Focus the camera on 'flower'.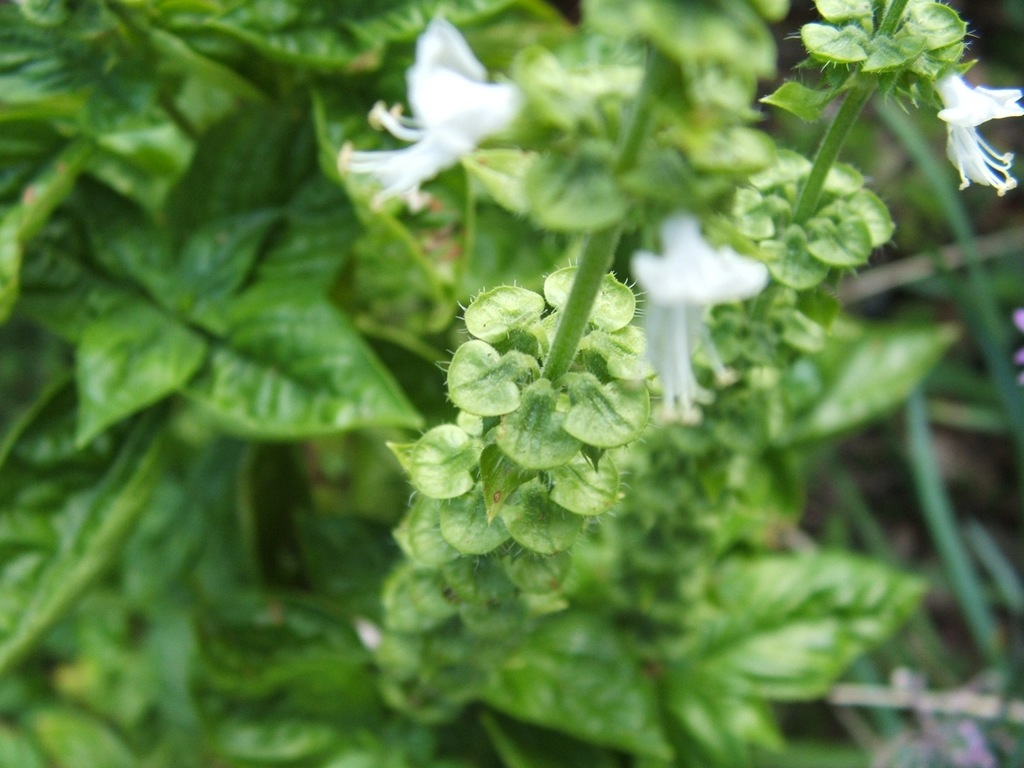
Focus region: (633,213,770,433).
